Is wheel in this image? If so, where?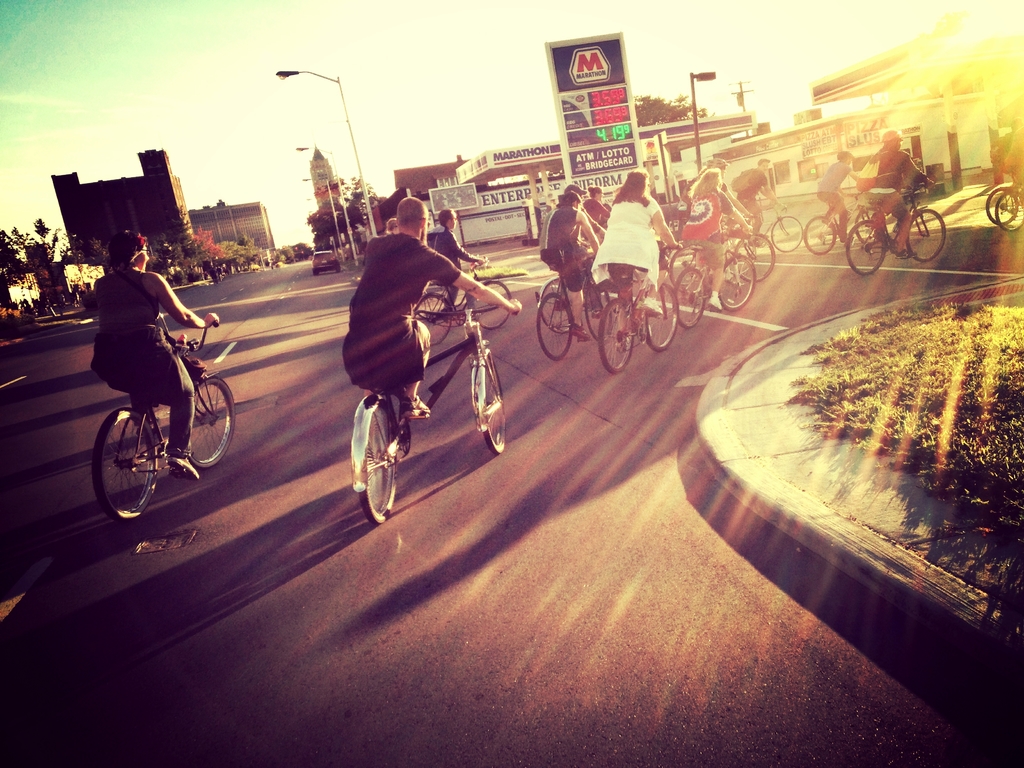
Yes, at <box>536,293,571,360</box>.
